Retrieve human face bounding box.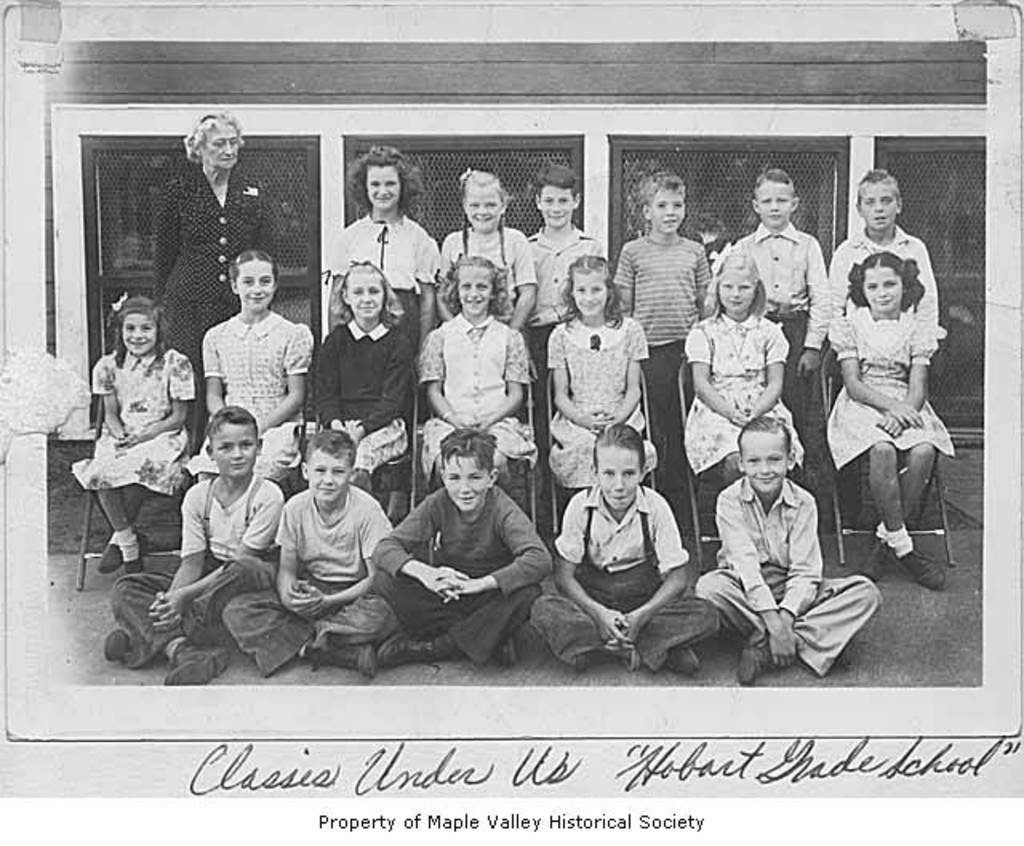
Bounding box: rect(464, 184, 504, 230).
